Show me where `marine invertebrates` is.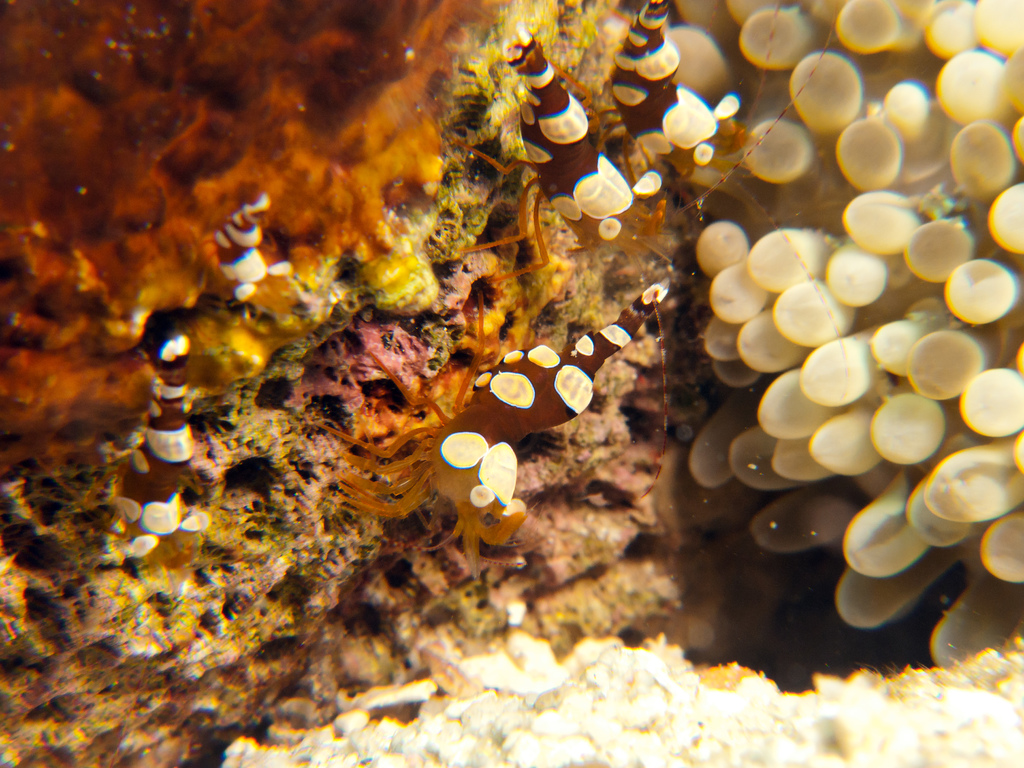
`marine invertebrates` is at x1=325 y1=273 x2=686 y2=573.
